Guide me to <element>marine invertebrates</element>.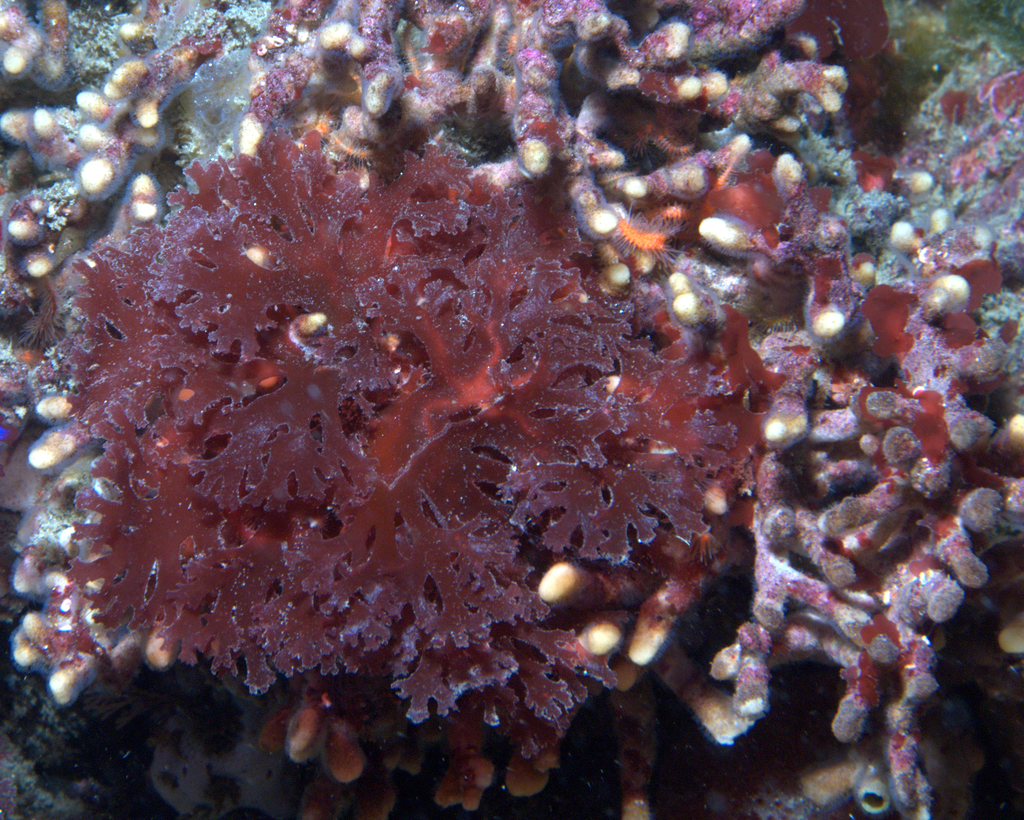
Guidance: [left=54, top=88, right=807, bottom=776].
